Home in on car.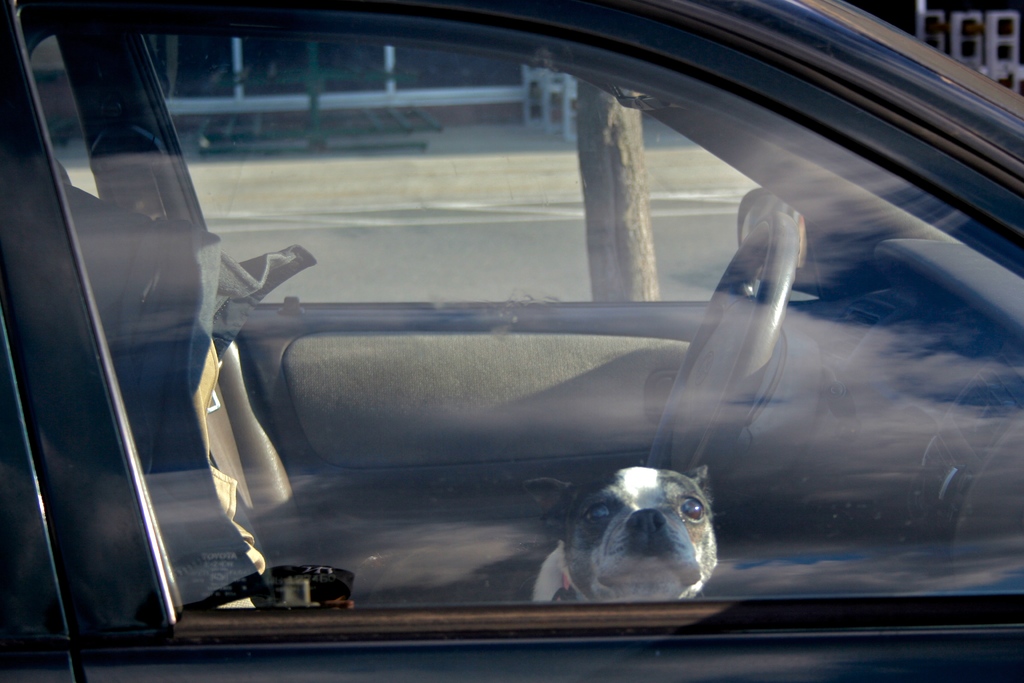
Homed in at [left=29, top=15, right=960, bottom=658].
